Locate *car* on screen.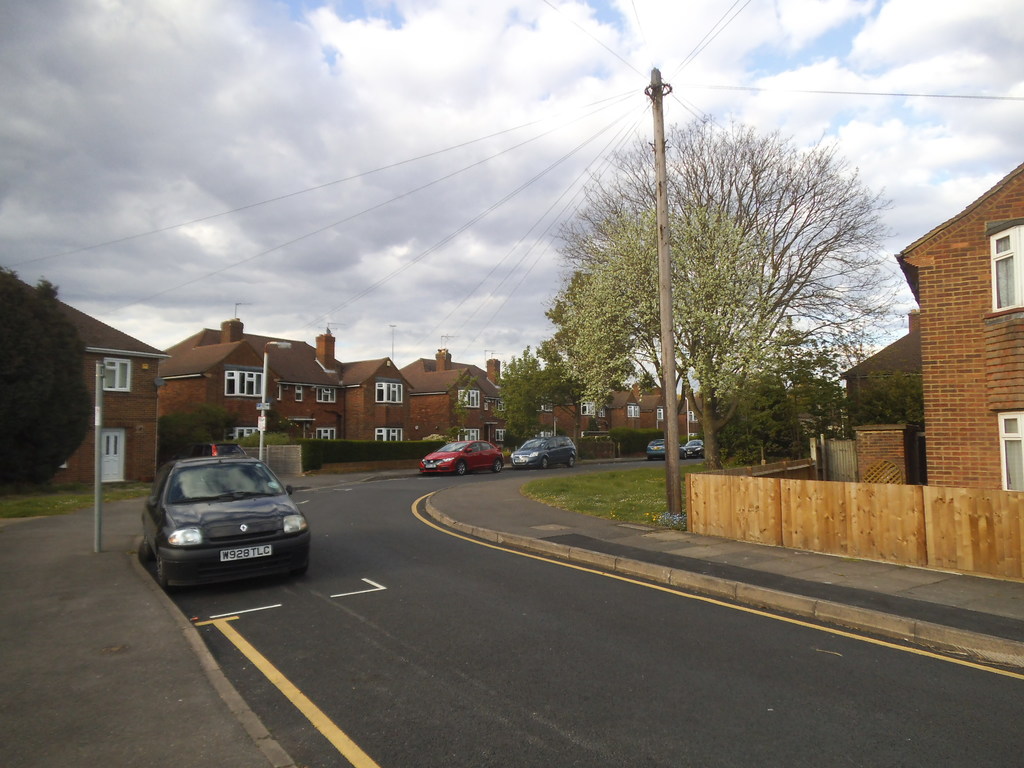
On screen at BBox(511, 436, 577, 471).
